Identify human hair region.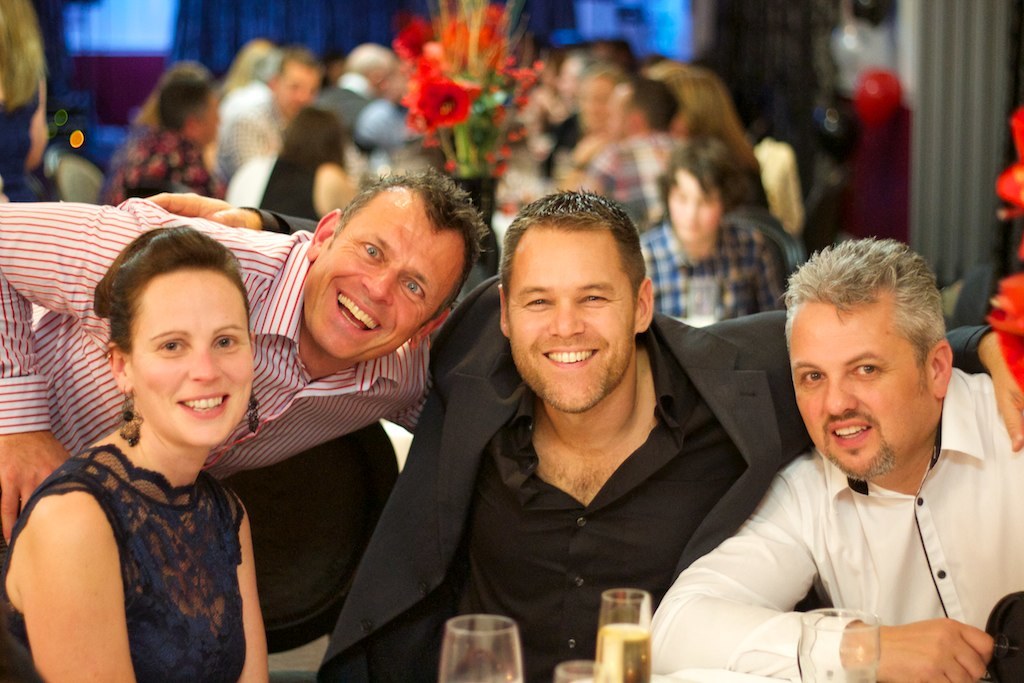
Region: bbox(633, 53, 669, 70).
